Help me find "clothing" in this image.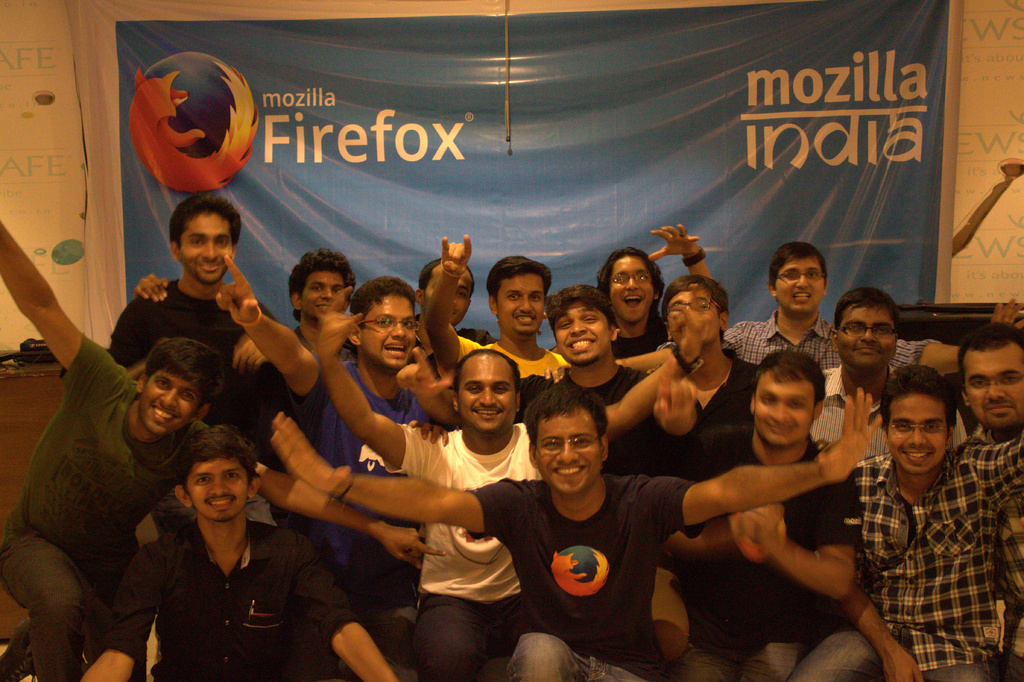
Found it: box=[845, 423, 1008, 656].
